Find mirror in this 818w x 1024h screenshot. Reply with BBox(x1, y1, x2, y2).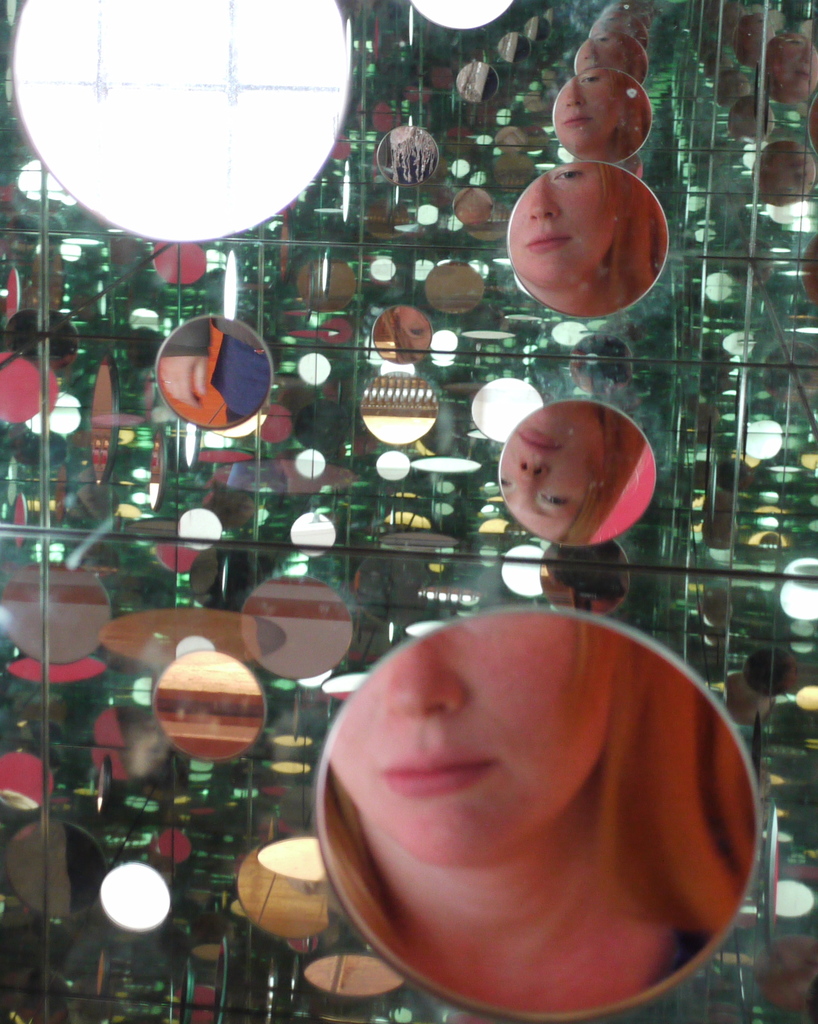
BBox(461, 63, 499, 105).
